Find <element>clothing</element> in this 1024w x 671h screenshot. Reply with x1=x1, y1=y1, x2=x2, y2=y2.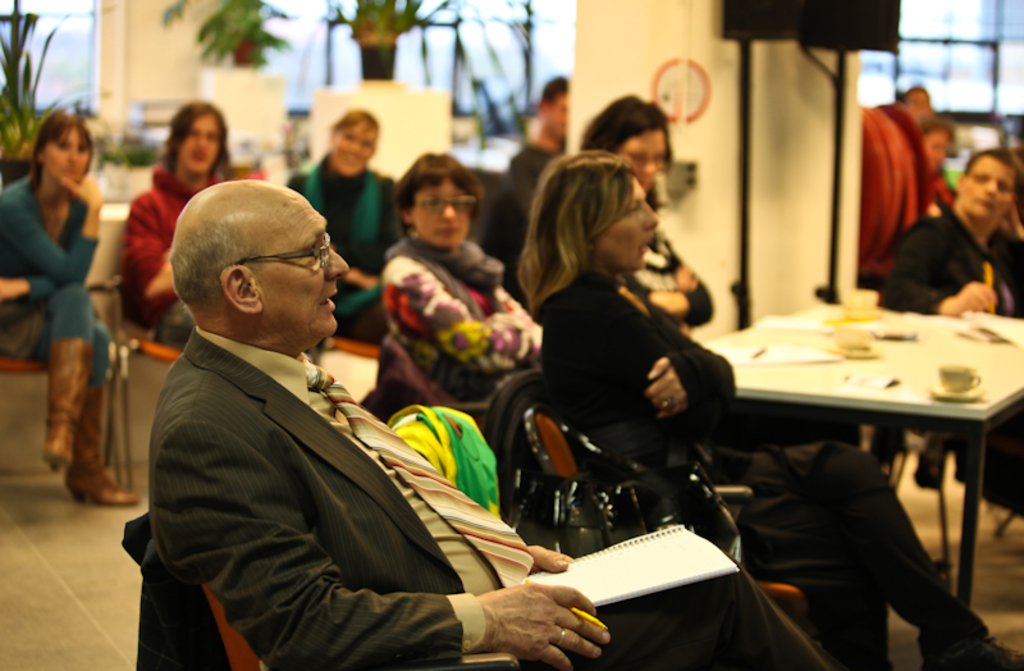
x1=506, y1=141, x2=557, y2=207.
